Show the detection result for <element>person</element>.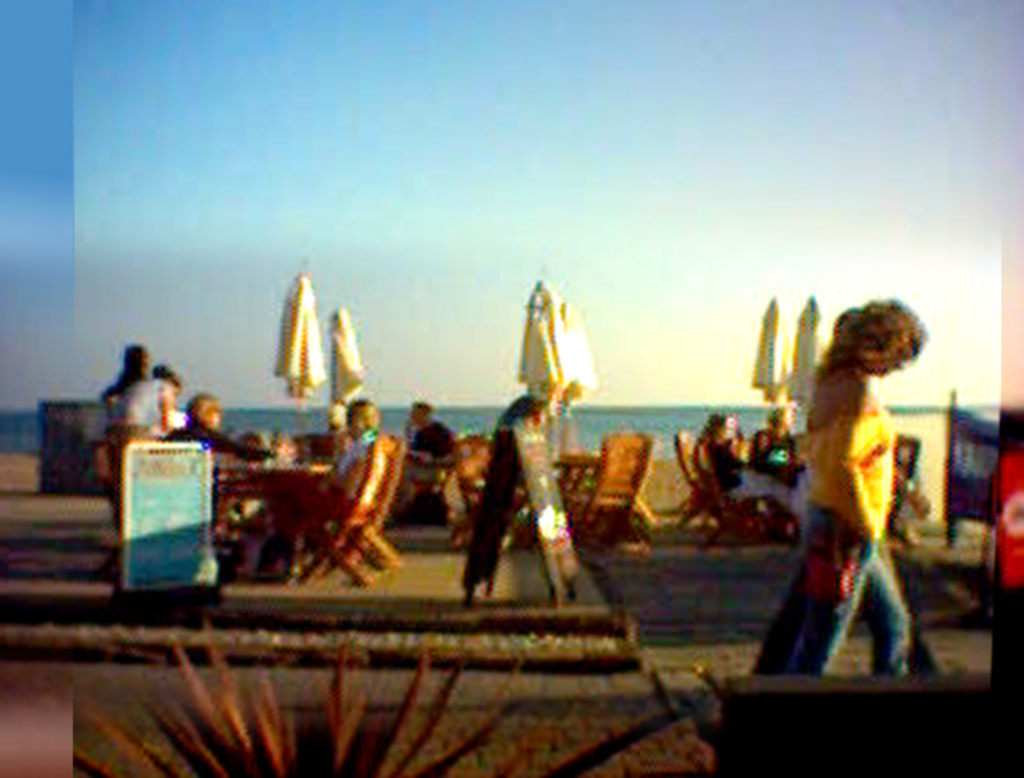
x1=107 y1=365 x2=172 y2=556.
